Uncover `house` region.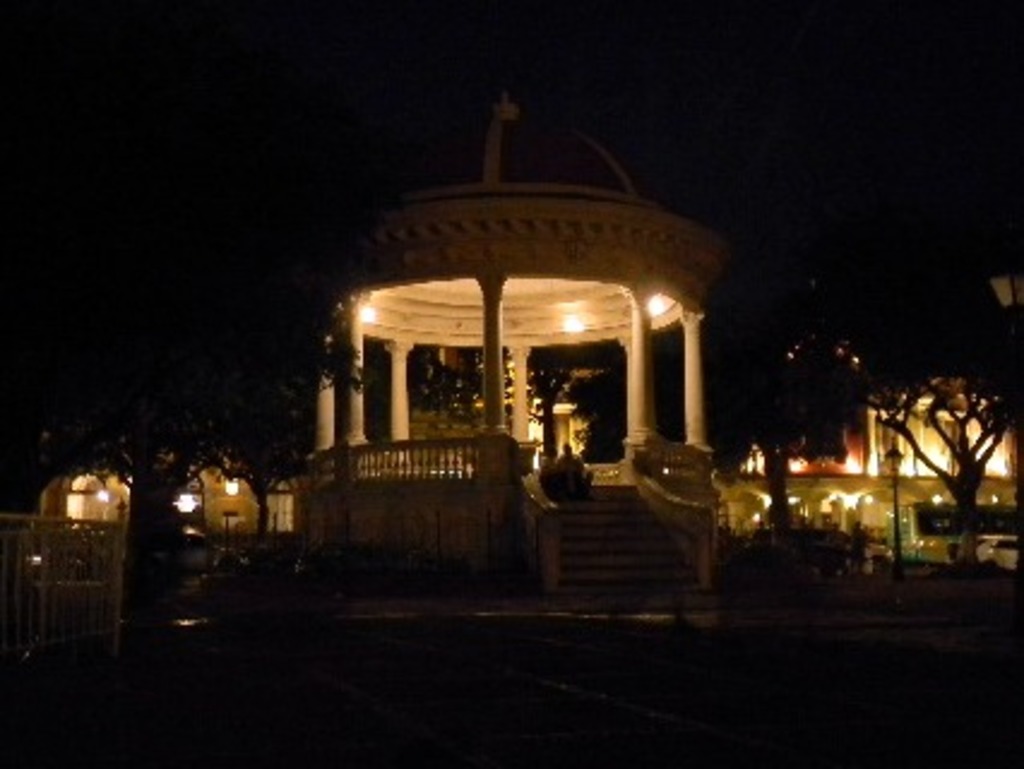
Uncovered: [x1=7, y1=72, x2=1022, y2=644].
